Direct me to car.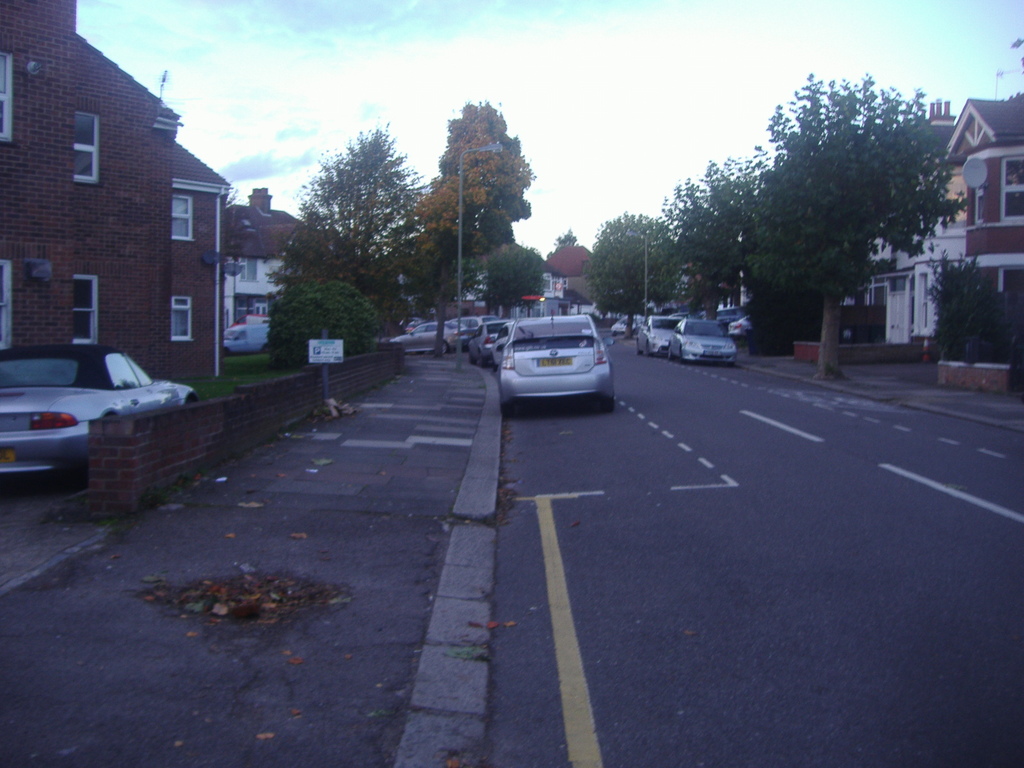
Direction: pyautogui.locateOnScreen(0, 343, 197, 507).
